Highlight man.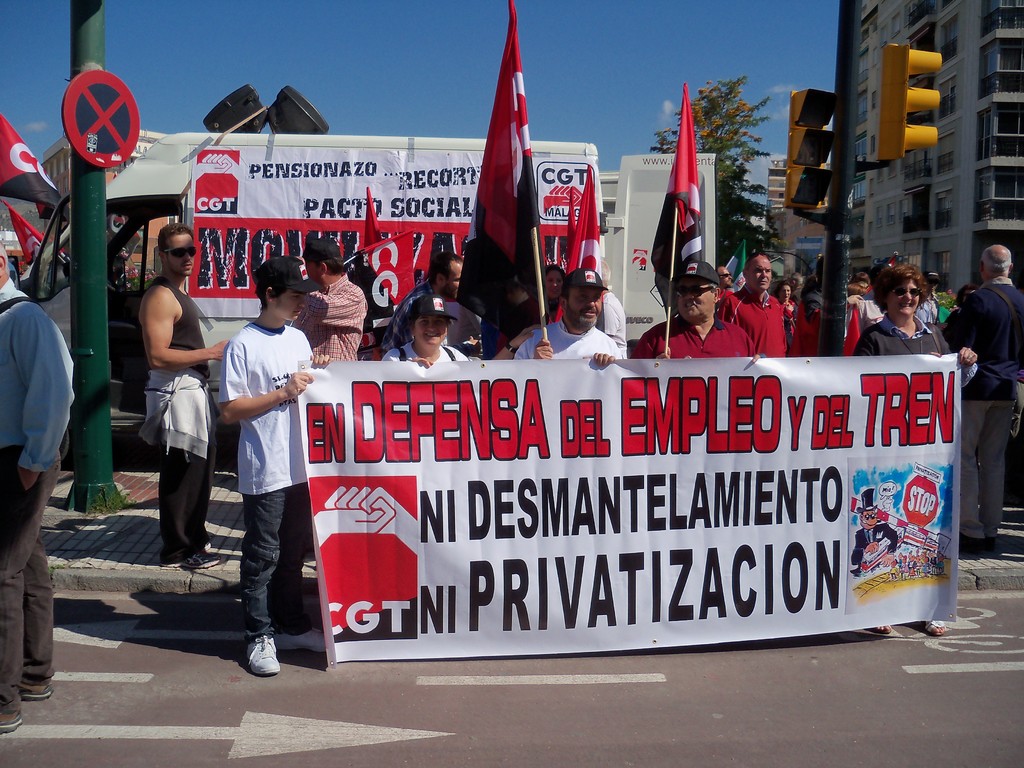
Highlighted region: l=506, t=269, r=620, b=374.
